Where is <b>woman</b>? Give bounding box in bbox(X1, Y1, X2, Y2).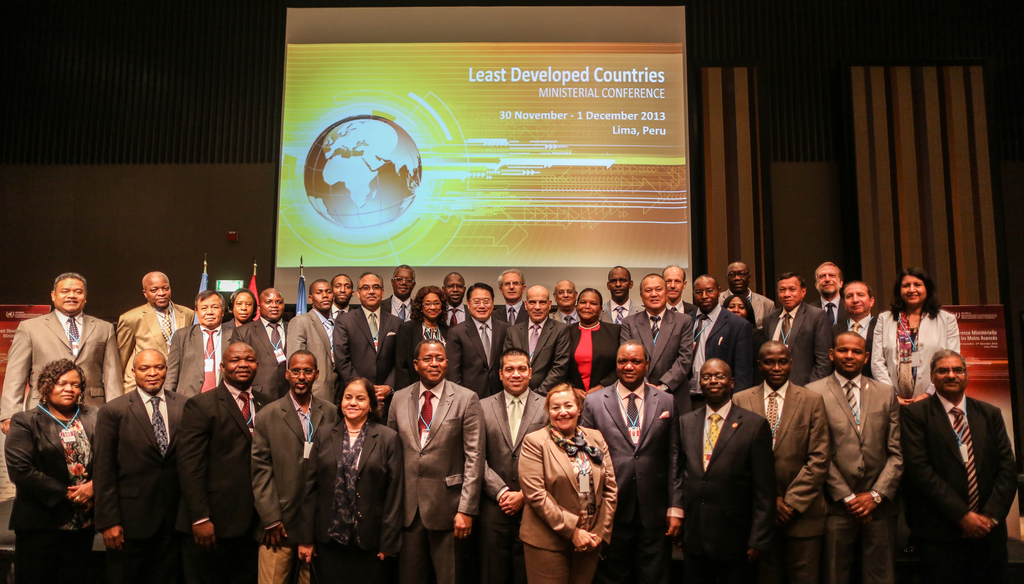
bbox(3, 358, 100, 583).
